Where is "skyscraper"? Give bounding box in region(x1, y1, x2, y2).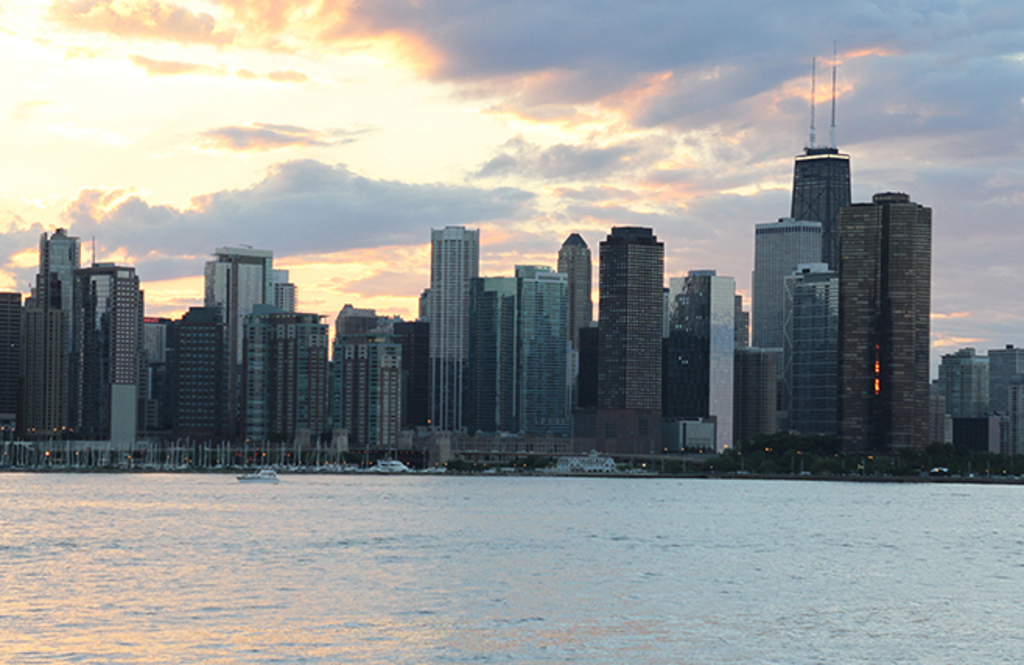
region(433, 223, 482, 422).
